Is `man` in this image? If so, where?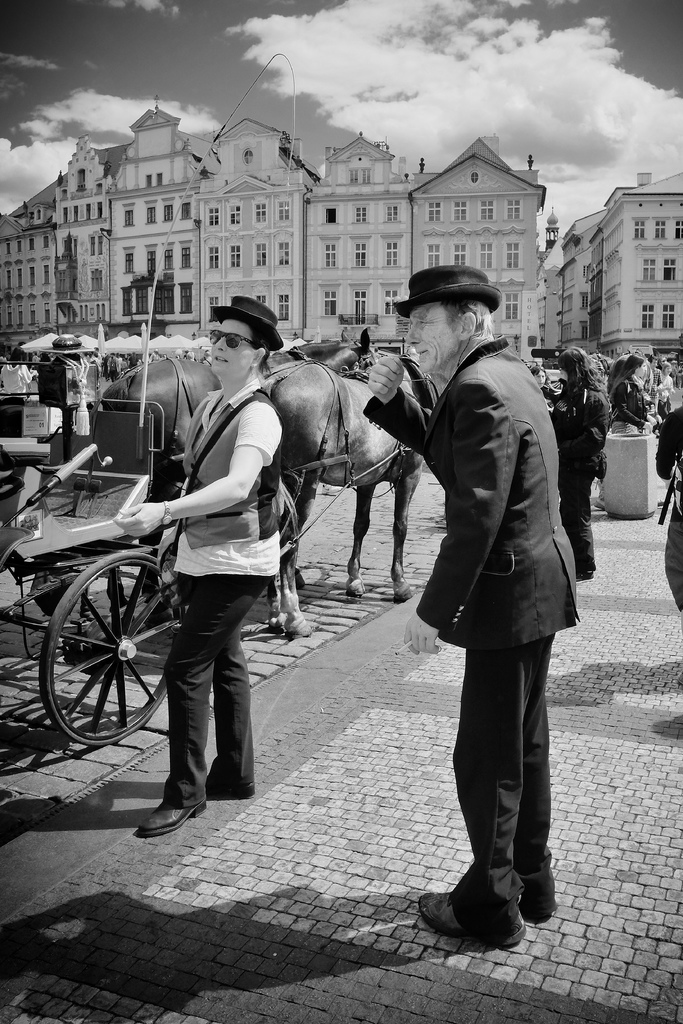
Yes, at box(120, 287, 286, 833).
